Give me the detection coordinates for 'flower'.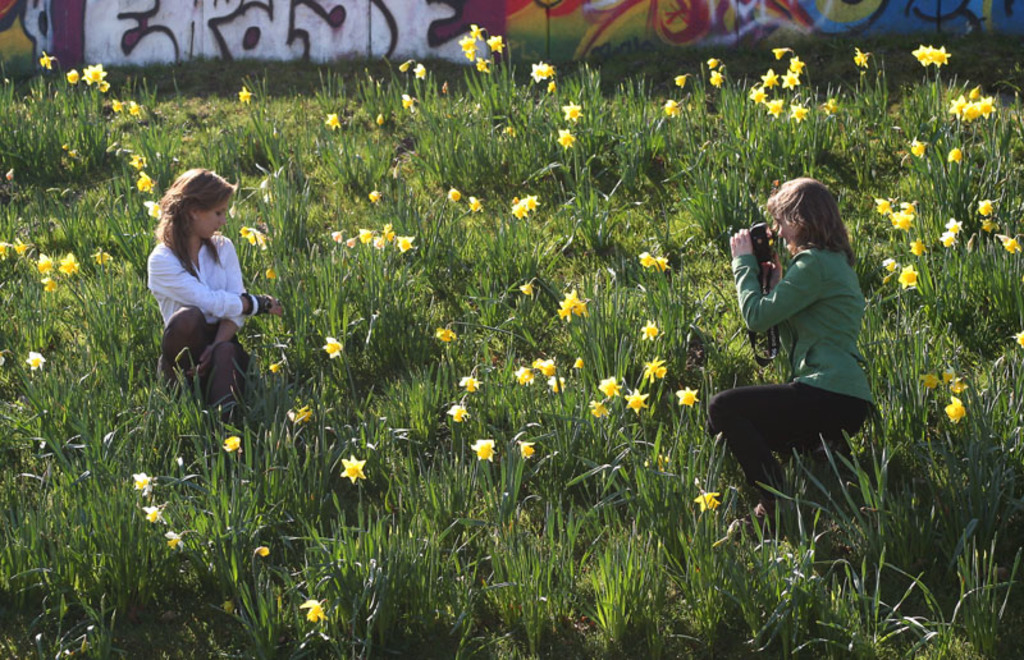
pyautogui.locateOnScreen(947, 92, 973, 123).
